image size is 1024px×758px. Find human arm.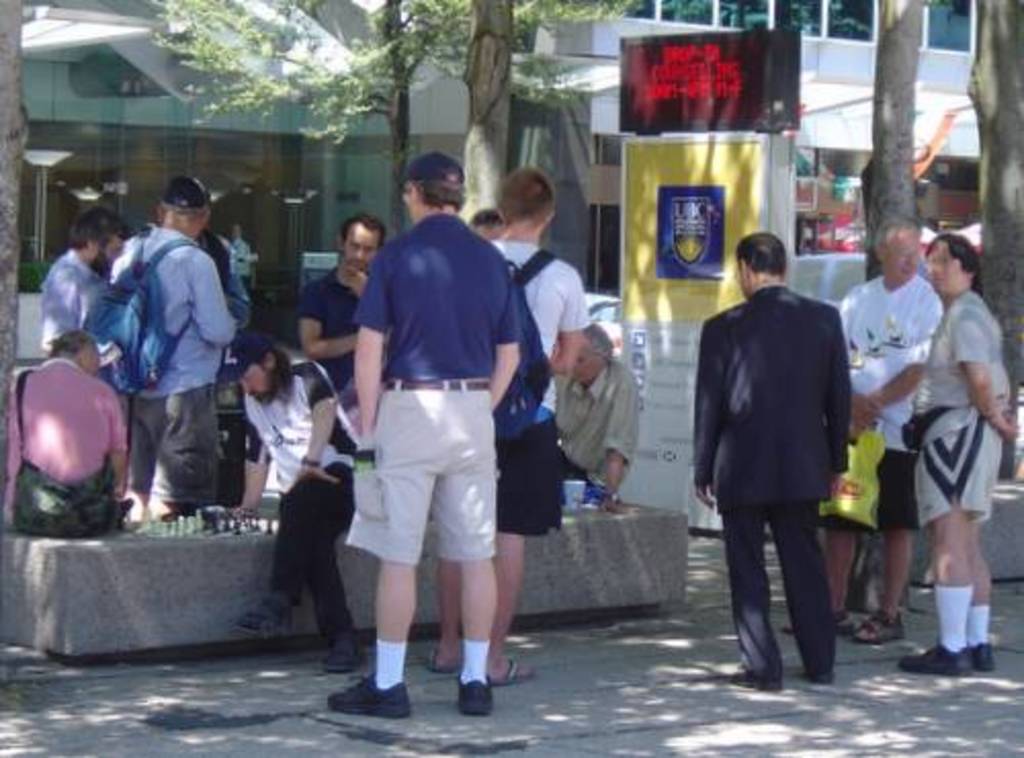
bbox=[100, 381, 137, 506].
